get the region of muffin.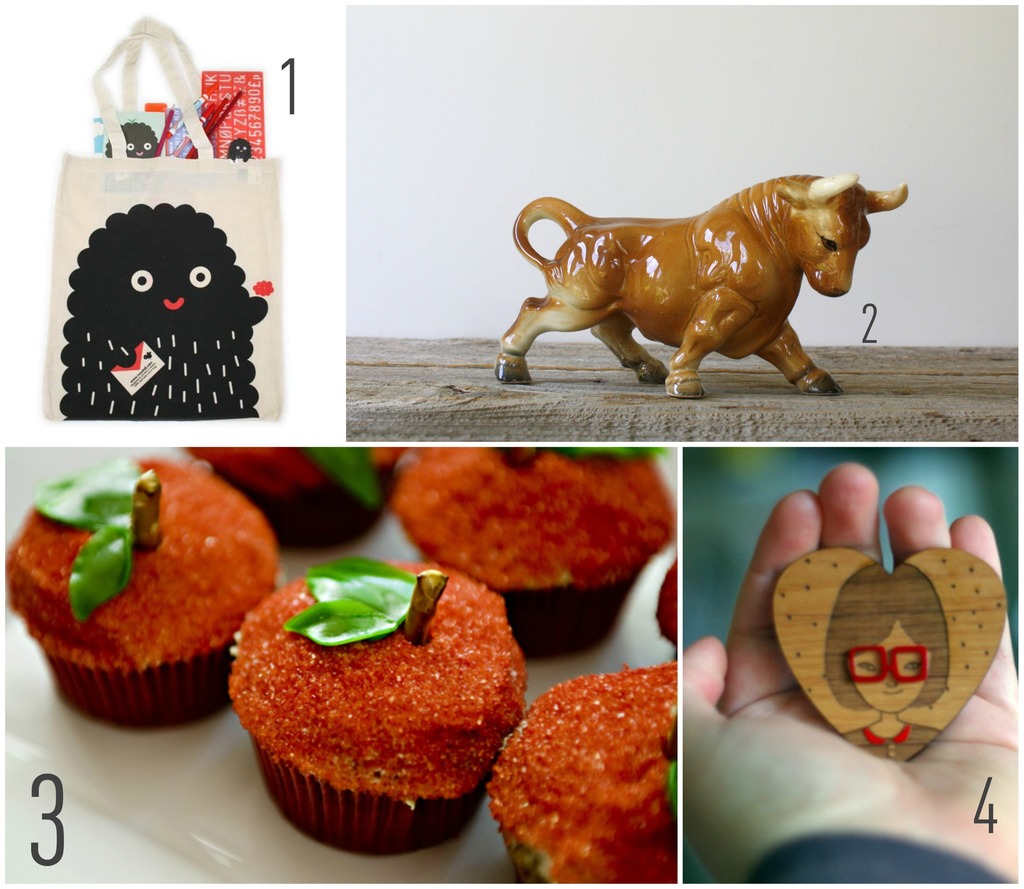
left=385, top=444, right=680, bottom=662.
